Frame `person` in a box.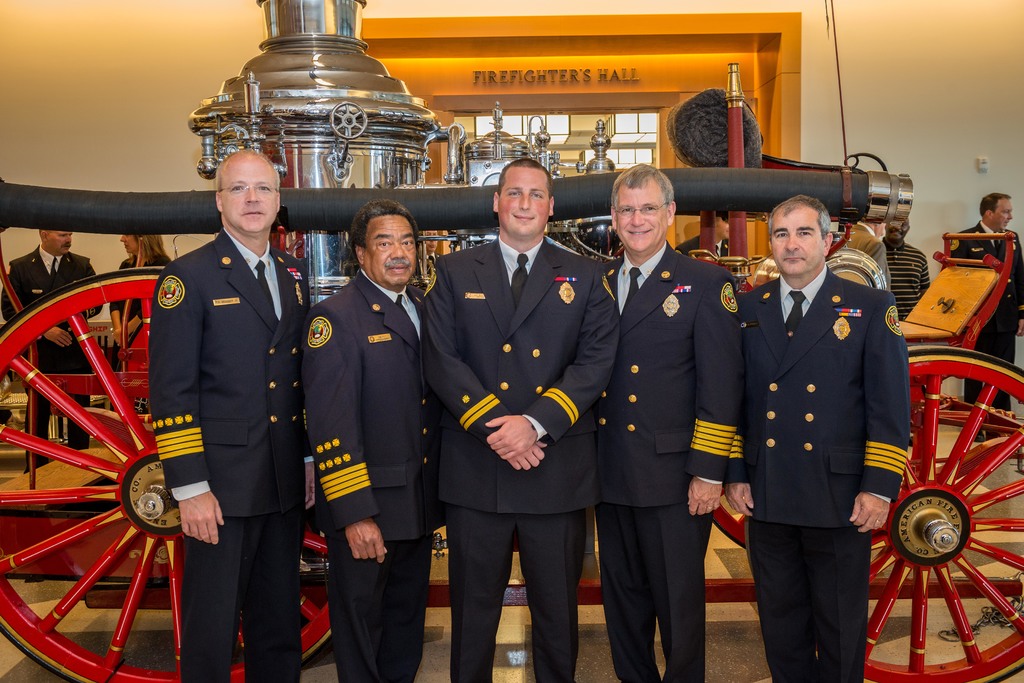
box=[723, 186, 909, 682].
